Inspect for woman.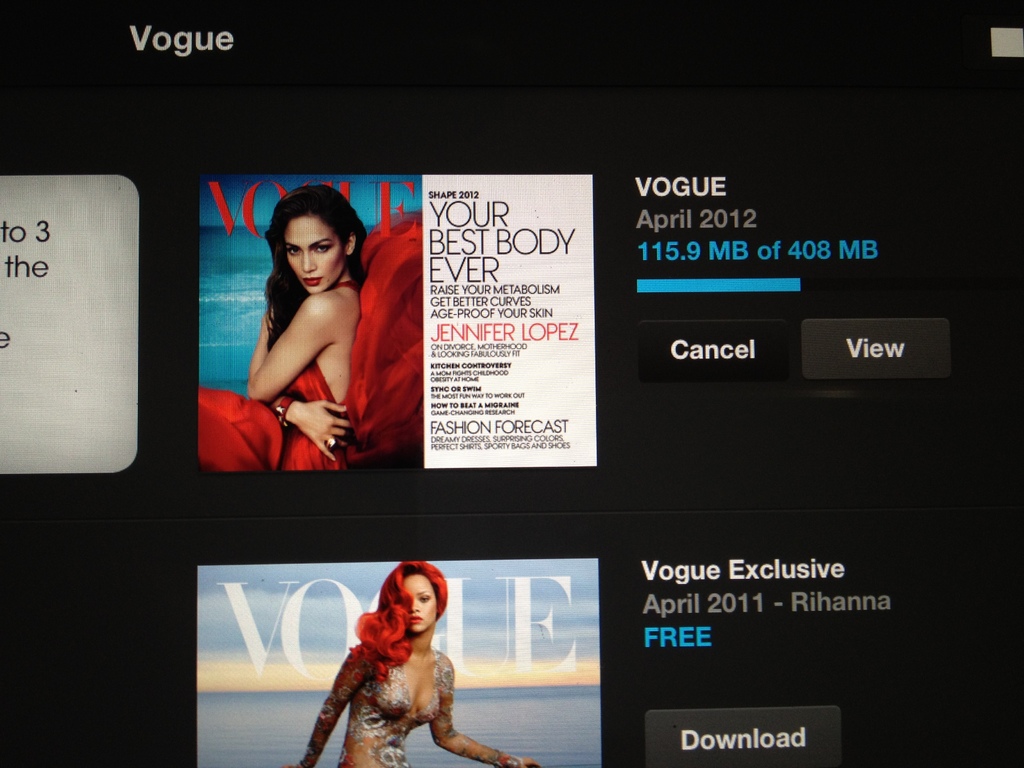
Inspection: (199, 188, 422, 474).
